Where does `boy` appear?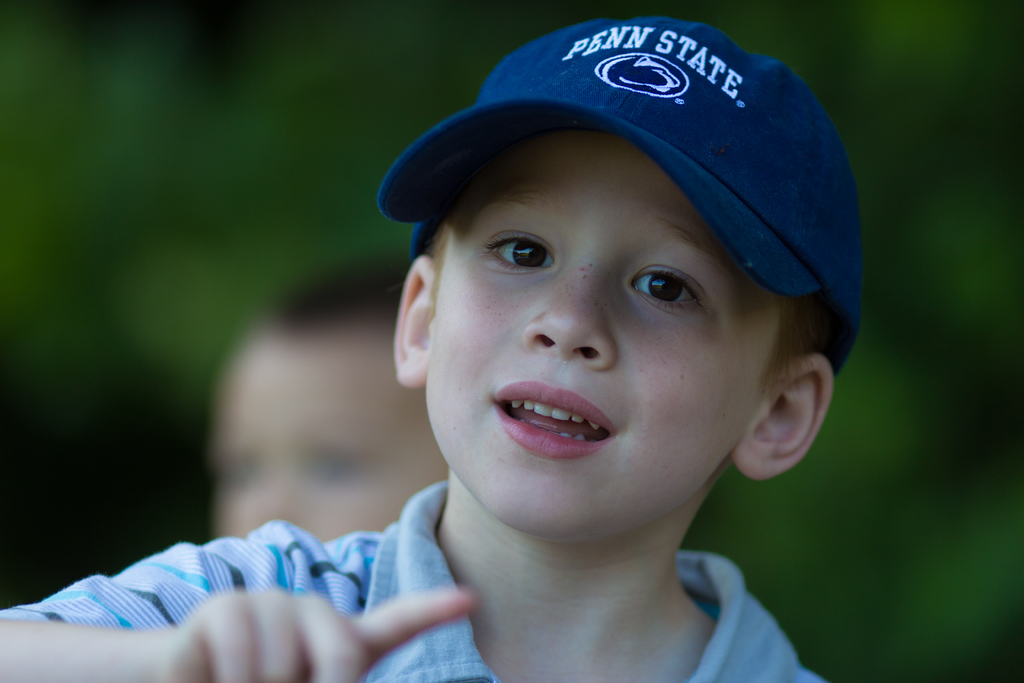
Appears at crop(0, 19, 860, 682).
